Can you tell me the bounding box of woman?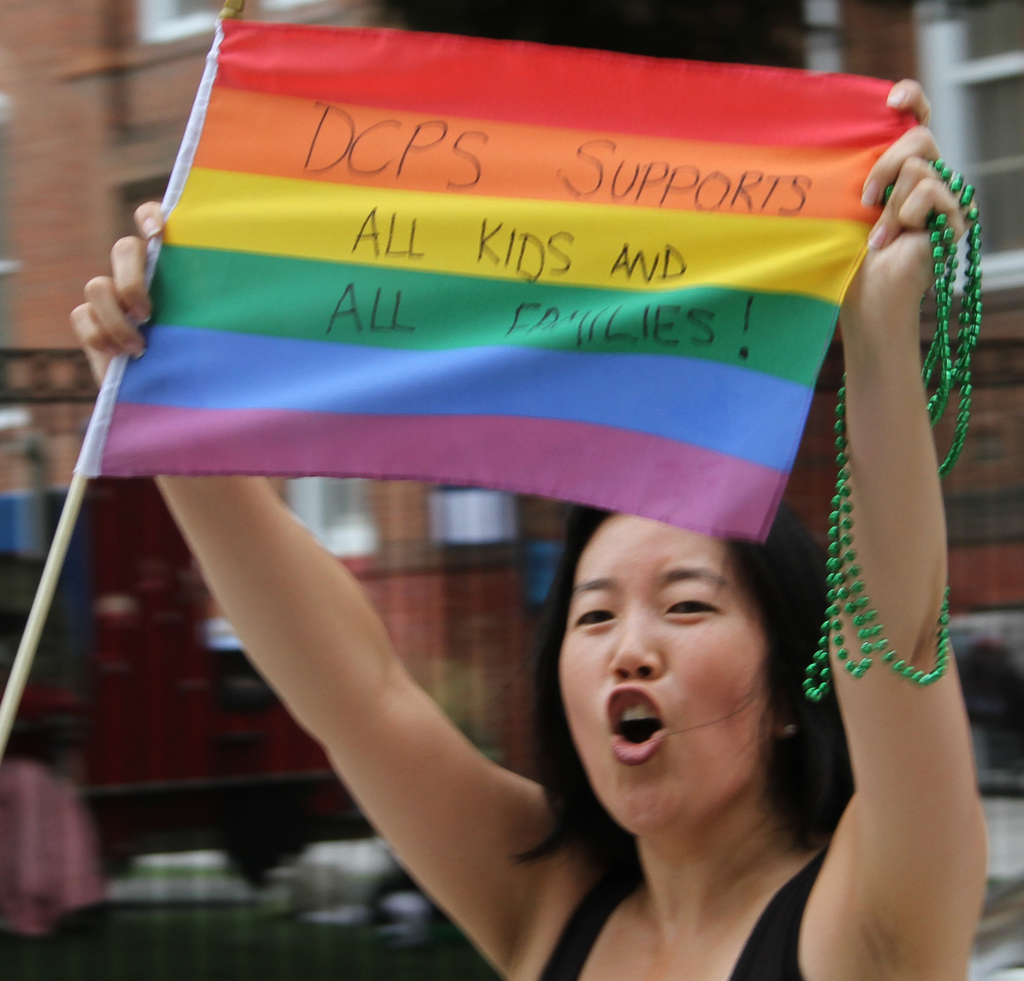
pyautogui.locateOnScreen(81, 61, 964, 980).
